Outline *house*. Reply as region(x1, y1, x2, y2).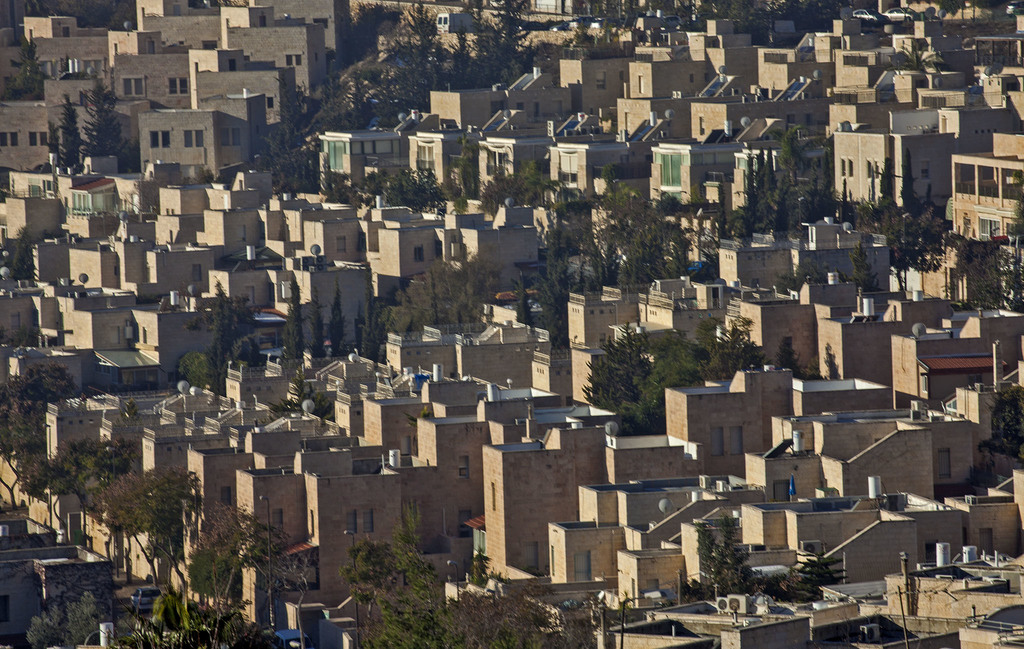
region(314, 465, 396, 593).
